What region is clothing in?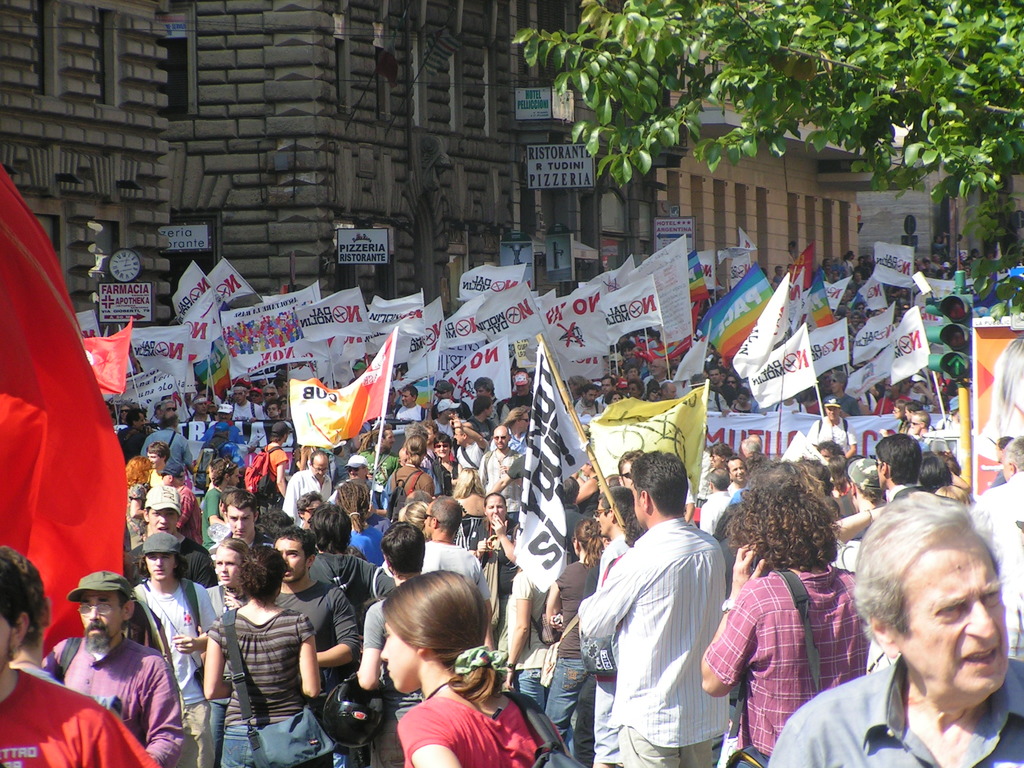
bbox=(202, 490, 221, 557).
